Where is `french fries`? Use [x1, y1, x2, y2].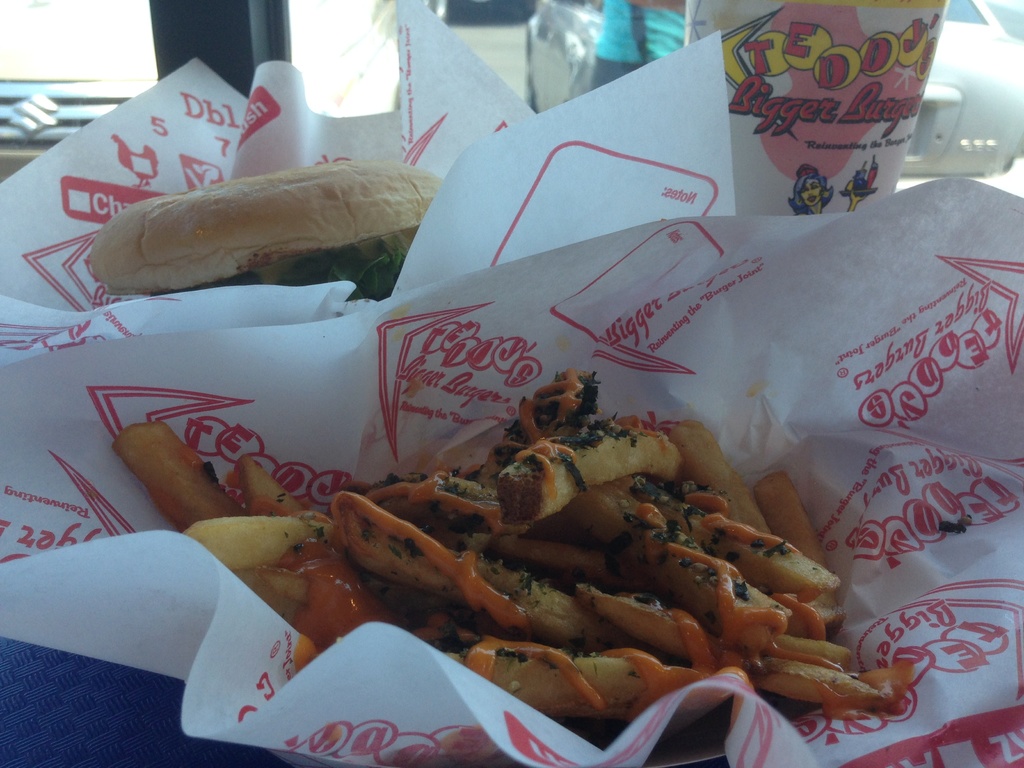
[666, 414, 769, 537].
